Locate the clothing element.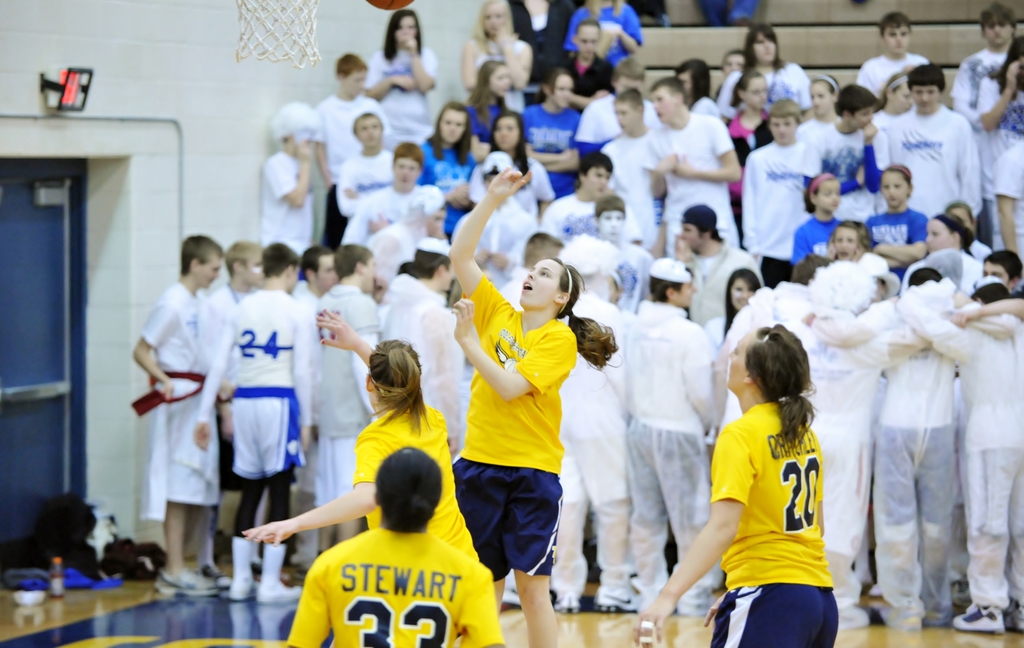
Element bbox: Rect(995, 137, 1023, 278).
